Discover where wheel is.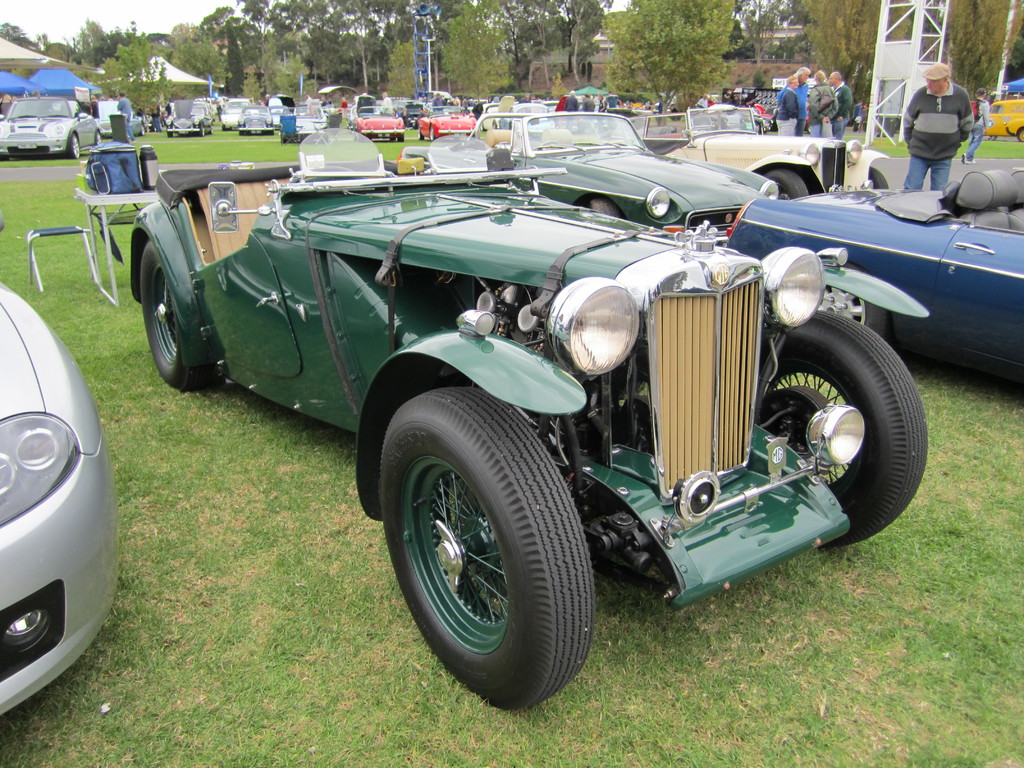
Discovered at x1=867, y1=167, x2=888, y2=190.
